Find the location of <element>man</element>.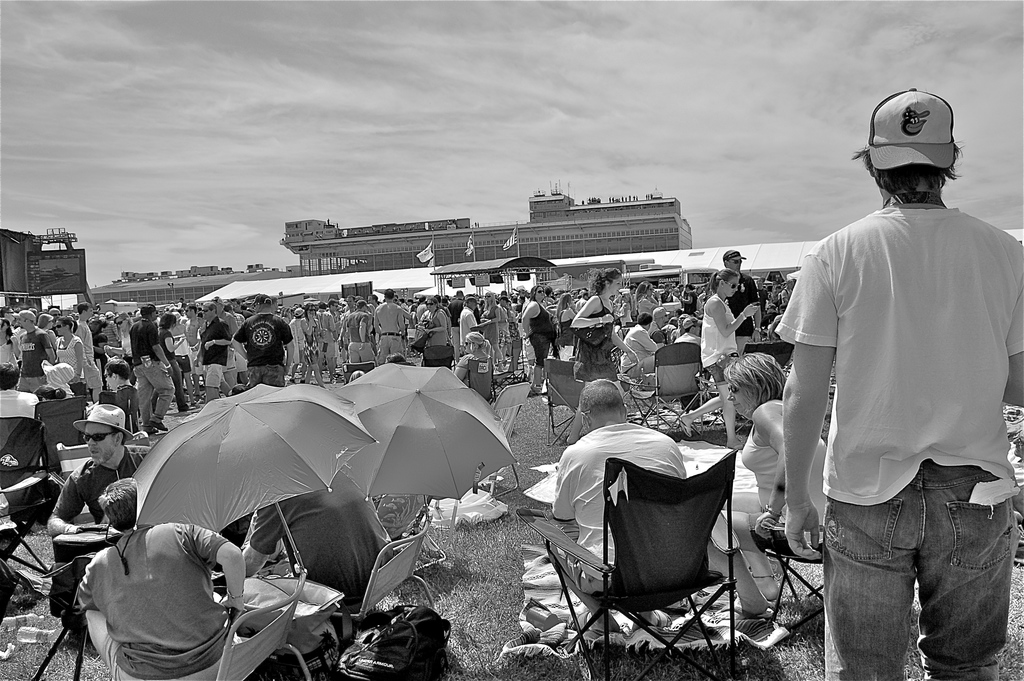
Location: {"x1": 627, "y1": 284, "x2": 640, "y2": 308}.
